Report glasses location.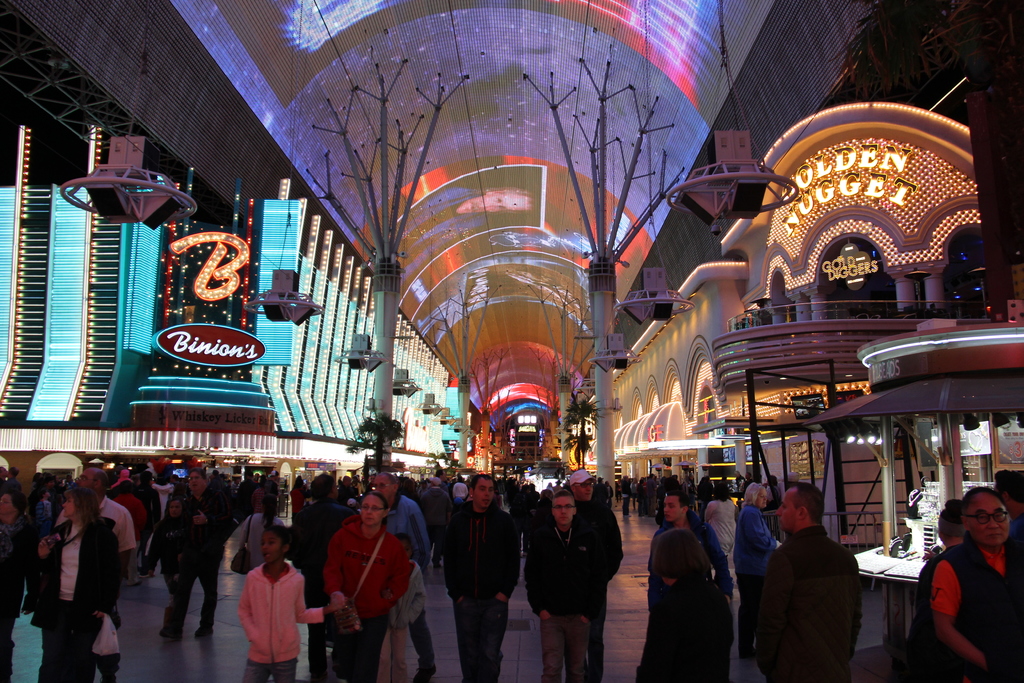
Report: bbox=(961, 505, 1009, 527).
